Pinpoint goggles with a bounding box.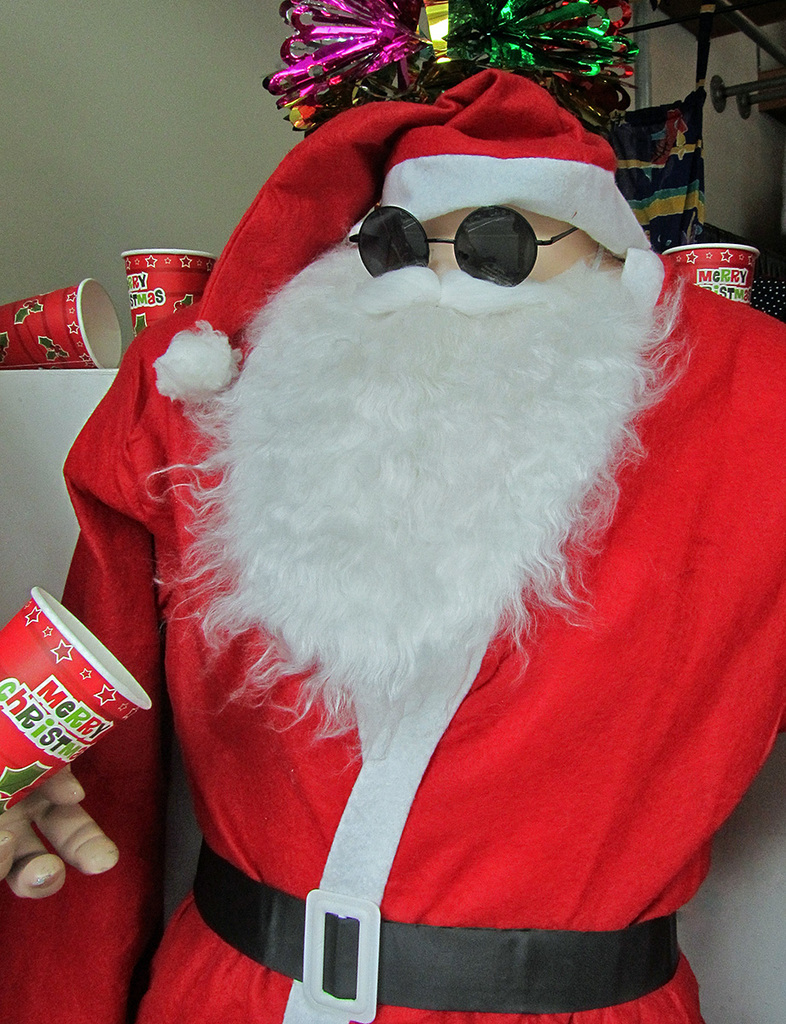
<box>306,180,652,269</box>.
